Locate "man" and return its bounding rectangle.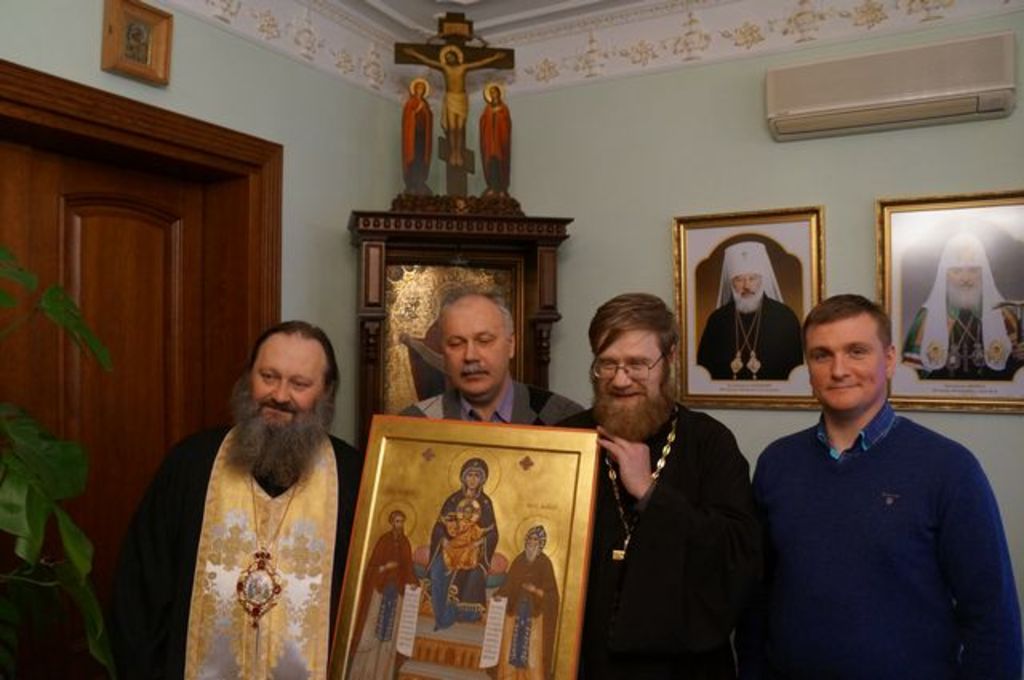
<region>86, 306, 371, 678</region>.
